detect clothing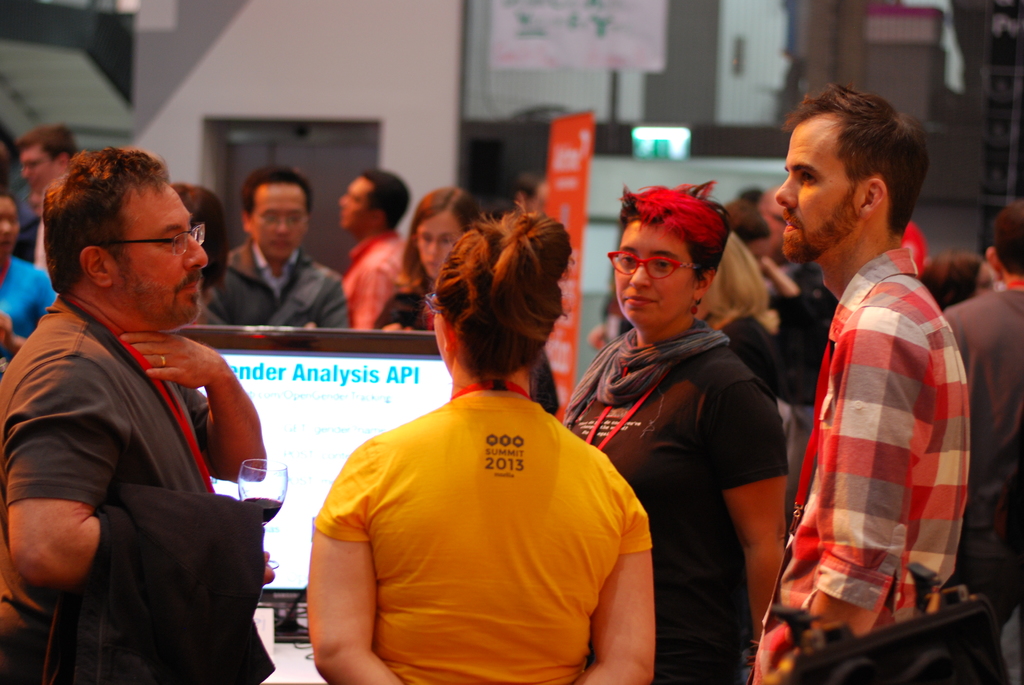
0, 294, 218, 684
